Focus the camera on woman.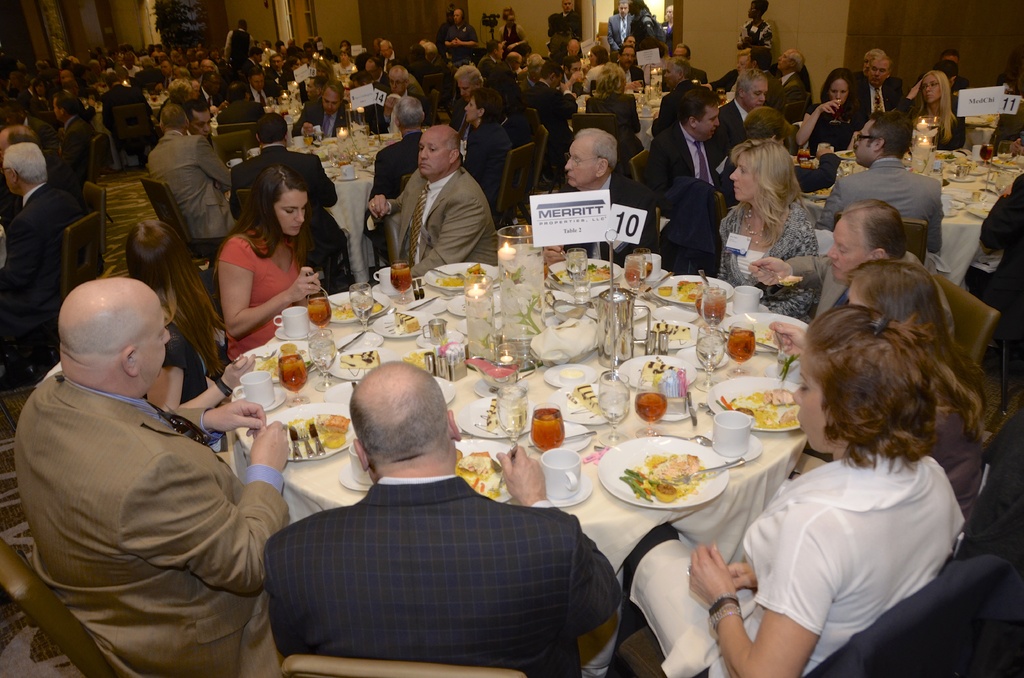
Focus region: locate(713, 139, 822, 325).
